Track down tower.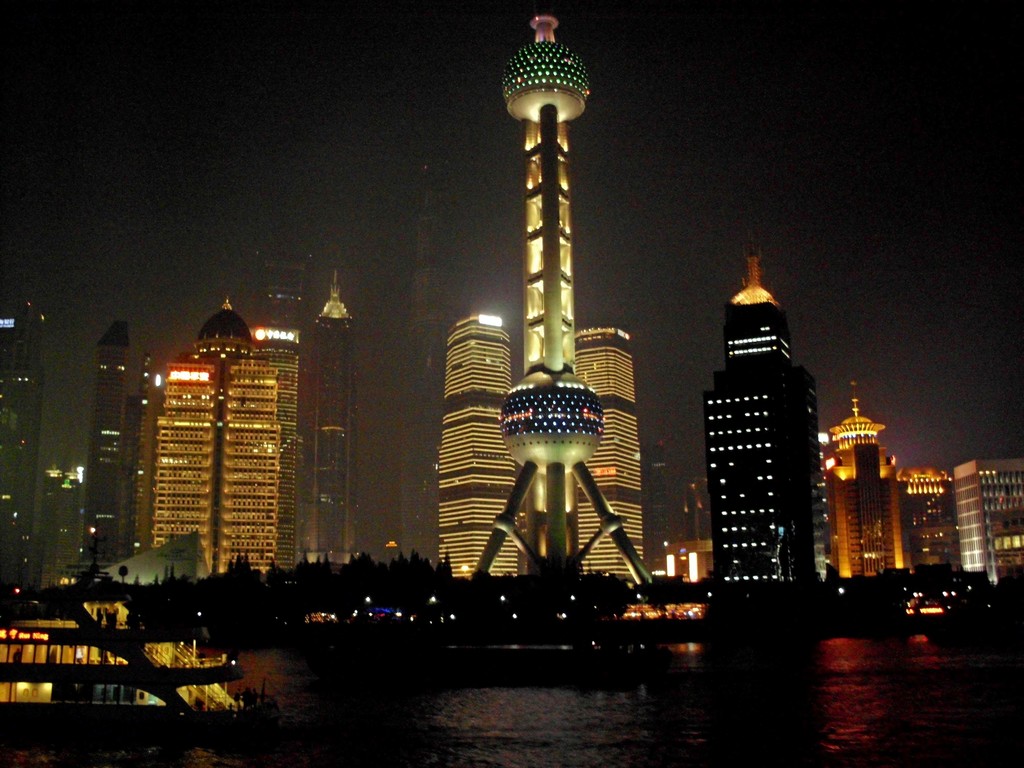
Tracked to [x1=163, y1=305, x2=282, y2=560].
